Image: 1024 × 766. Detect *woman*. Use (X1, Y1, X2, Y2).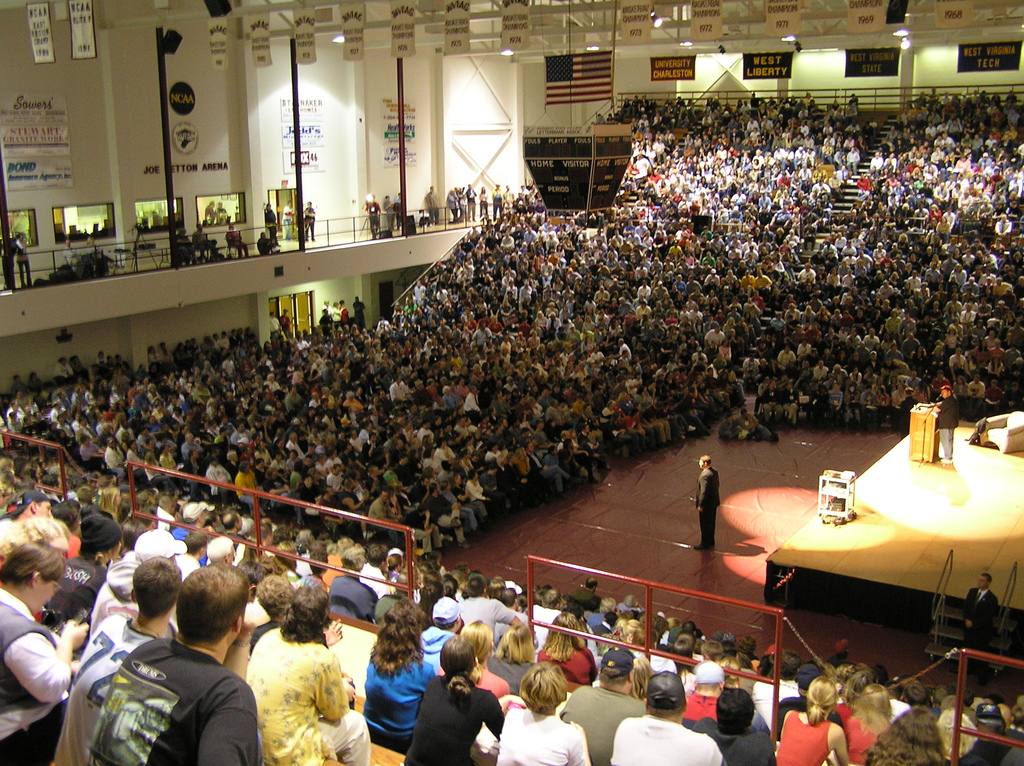
(16, 234, 36, 292).
